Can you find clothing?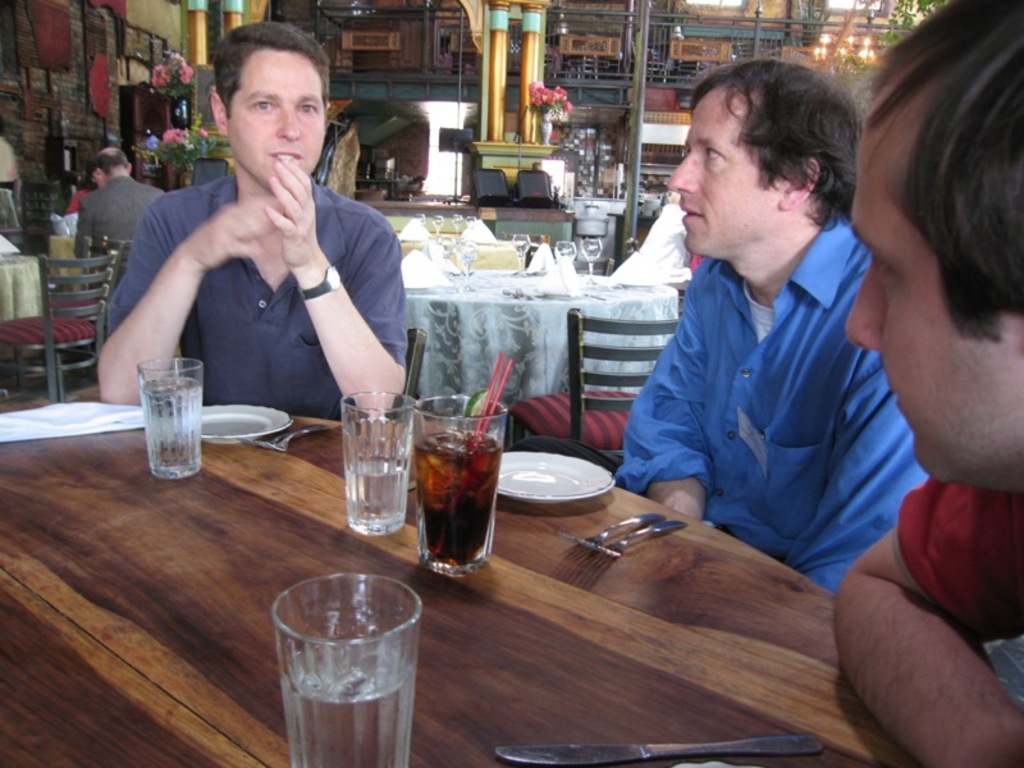
Yes, bounding box: (74,170,159,270).
